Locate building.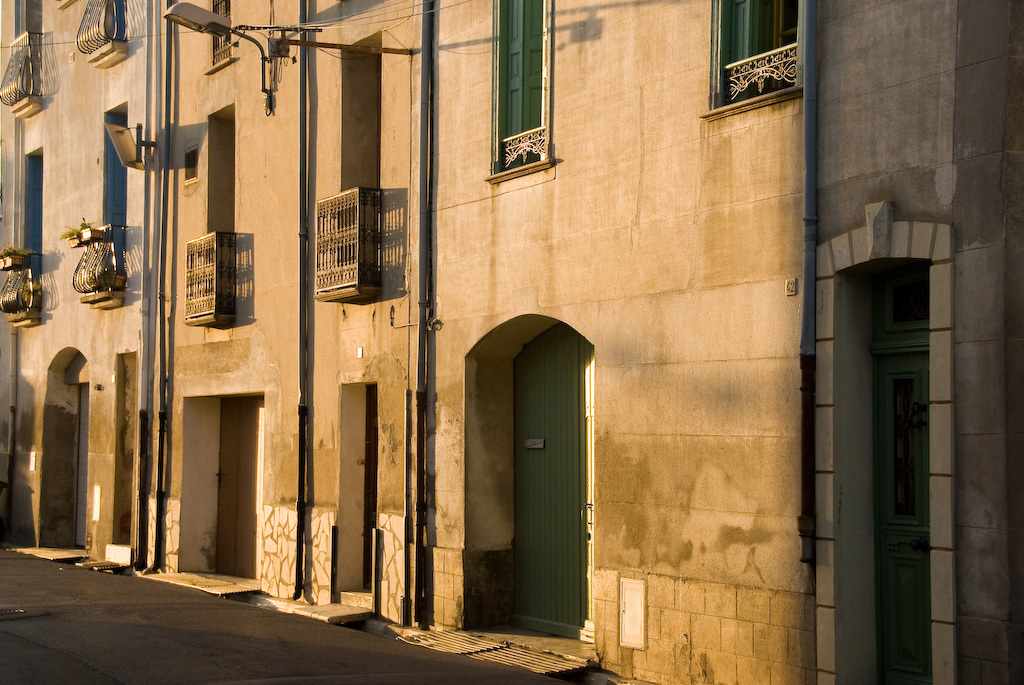
Bounding box: select_region(0, 0, 1023, 684).
